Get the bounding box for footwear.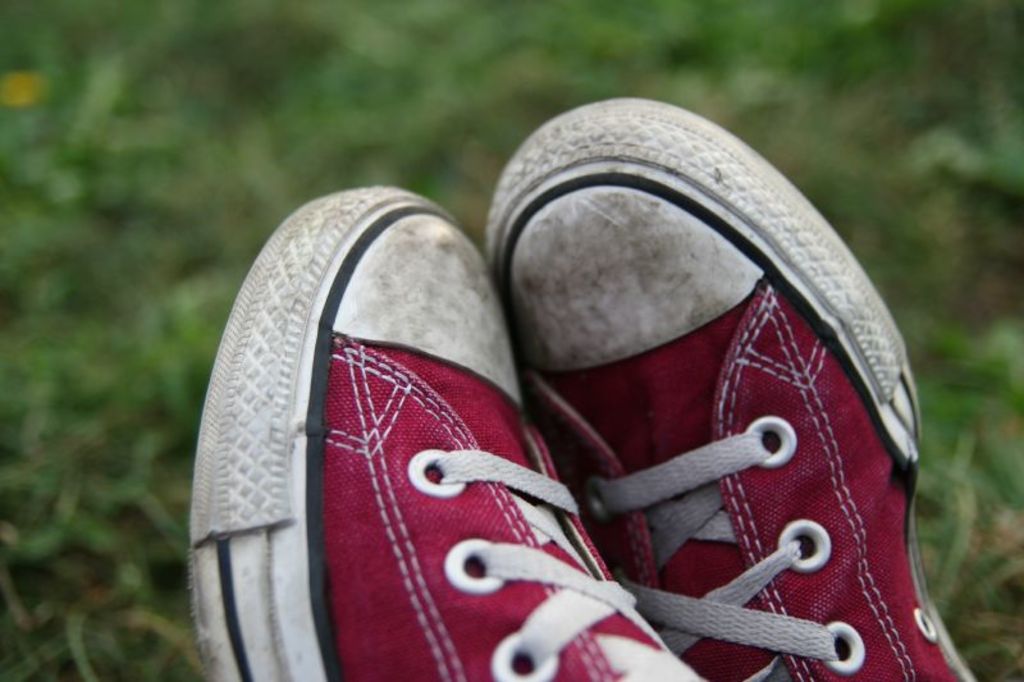
<region>187, 189, 698, 681</region>.
